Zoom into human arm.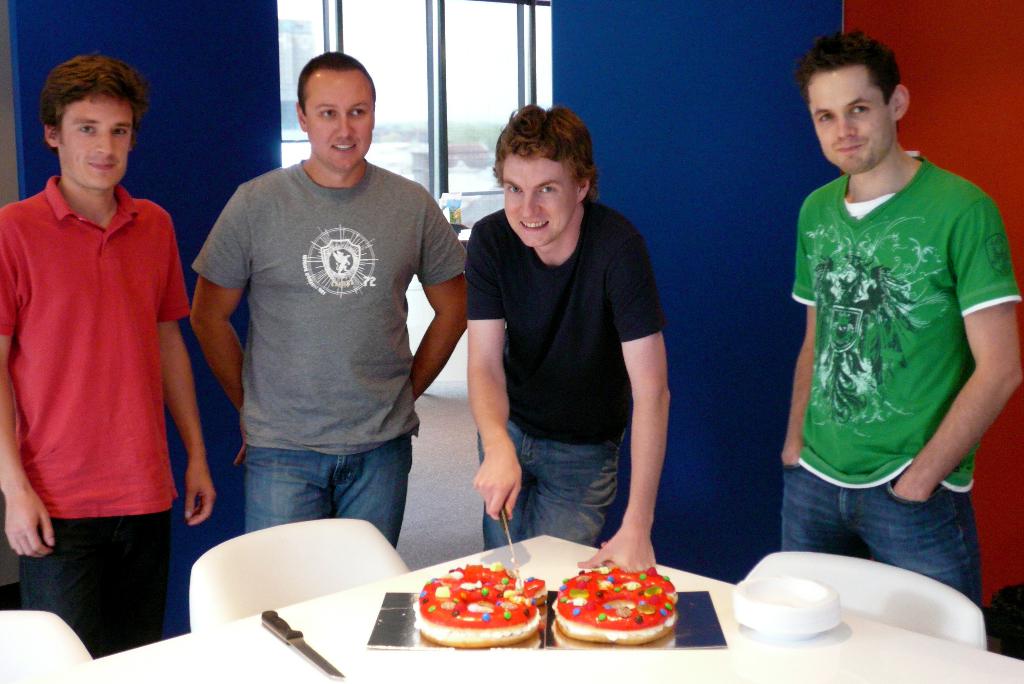
Zoom target: (left=412, top=189, right=479, bottom=402).
